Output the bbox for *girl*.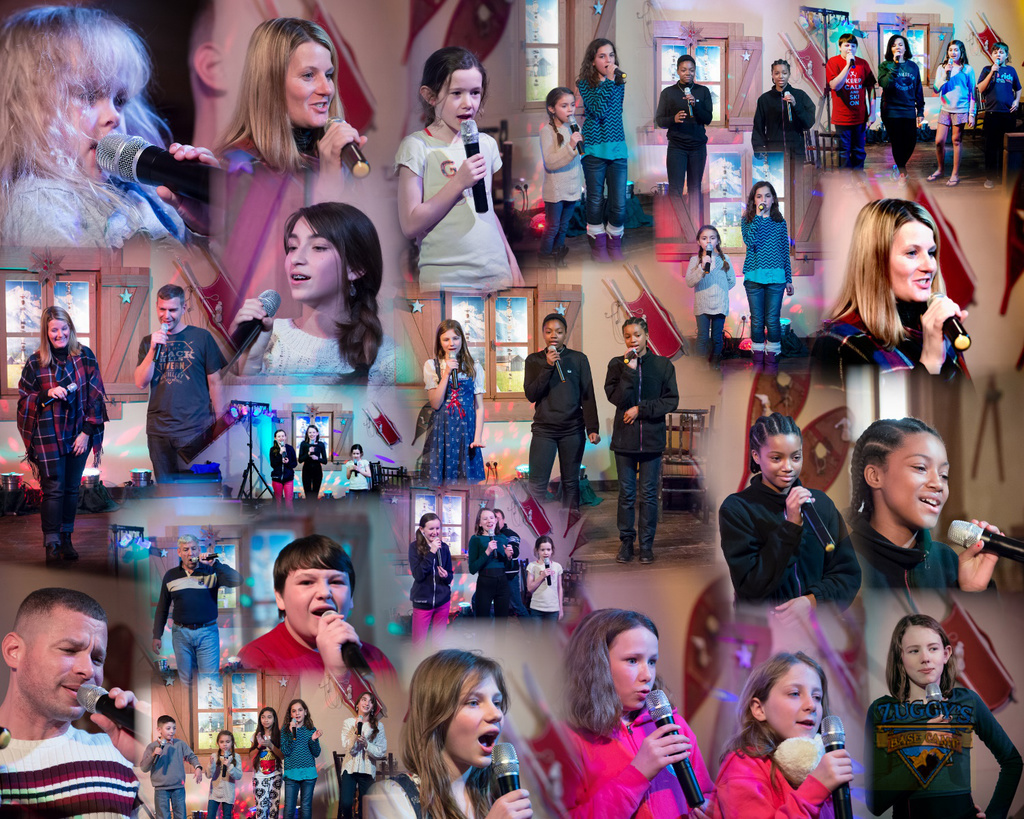
BBox(688, 223, 741, 374).
